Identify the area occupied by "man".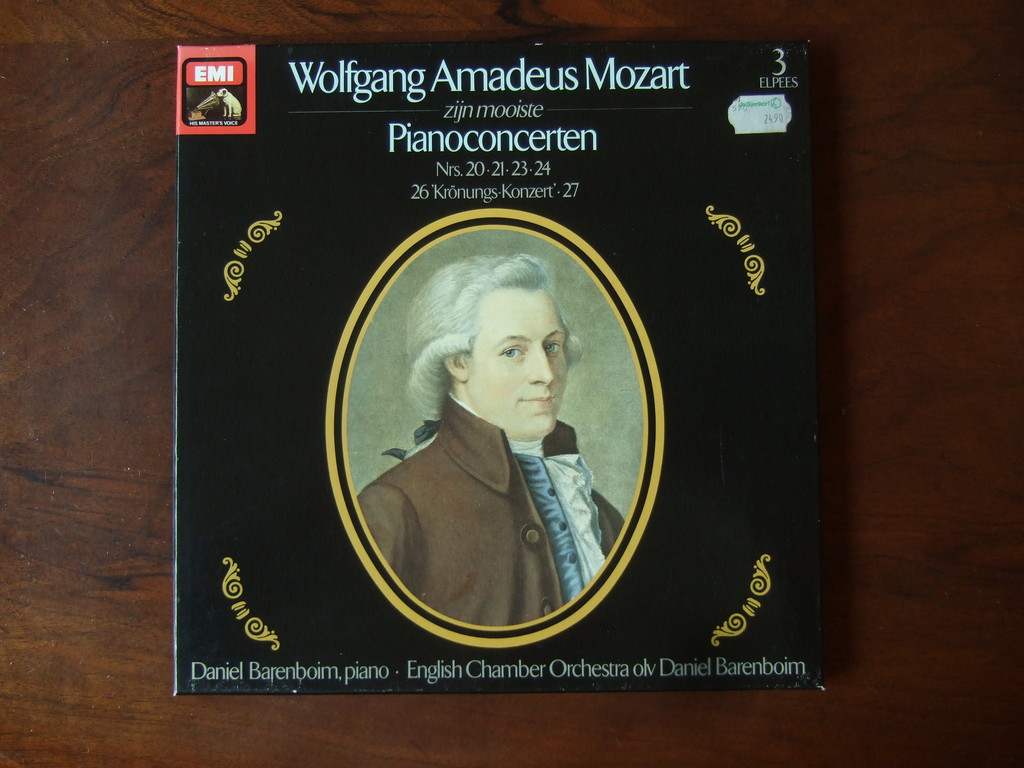
Area: Rect(374, 252, 625, 619).
